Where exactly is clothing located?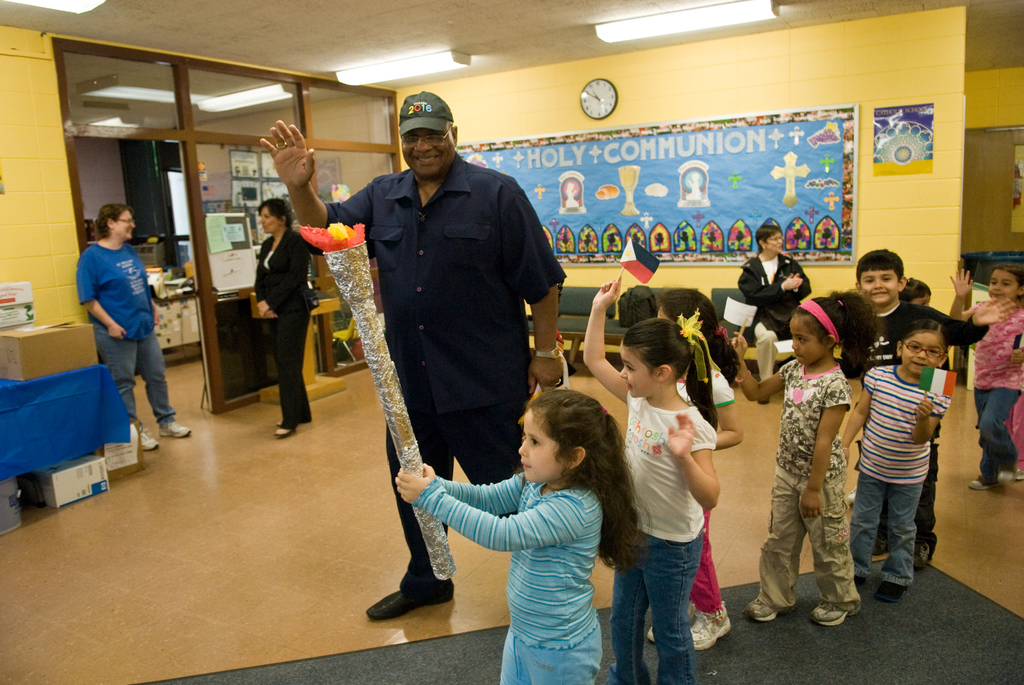
Its bounding box is box=[848, 365, 952, 581].
